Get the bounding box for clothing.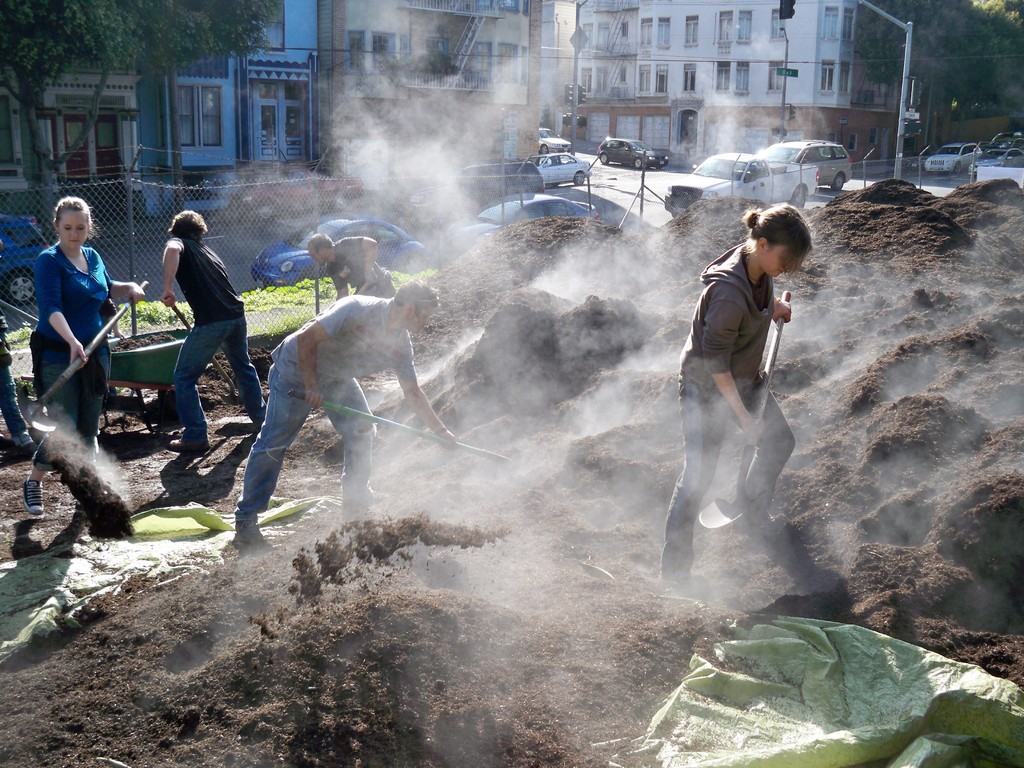
detection(36, 240, 107, 467).
